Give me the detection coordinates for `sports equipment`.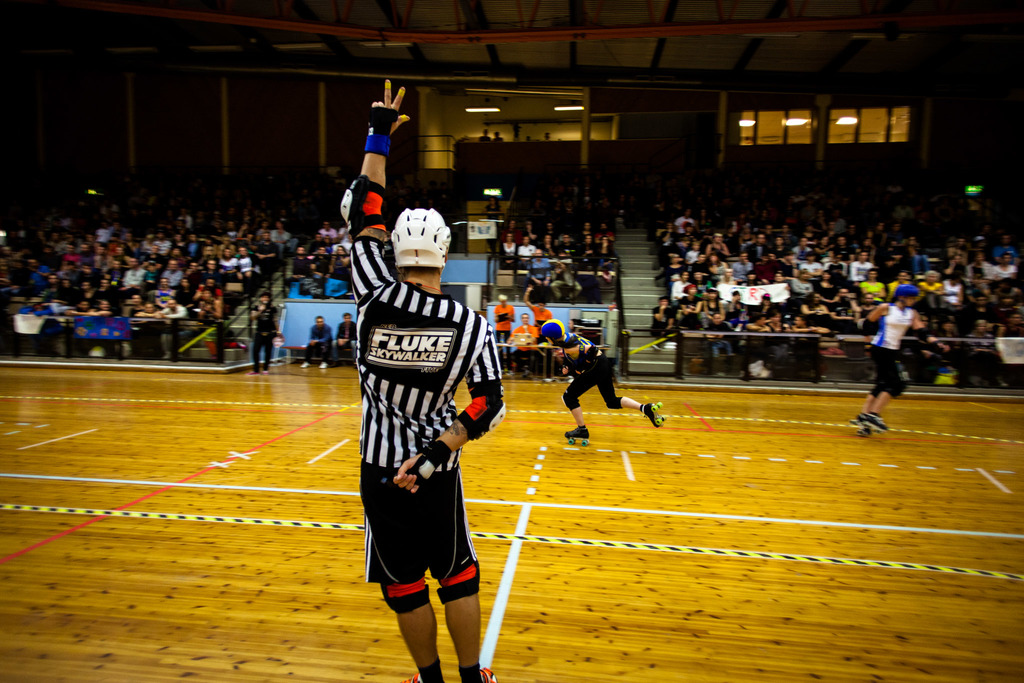
389,205,451,271.
